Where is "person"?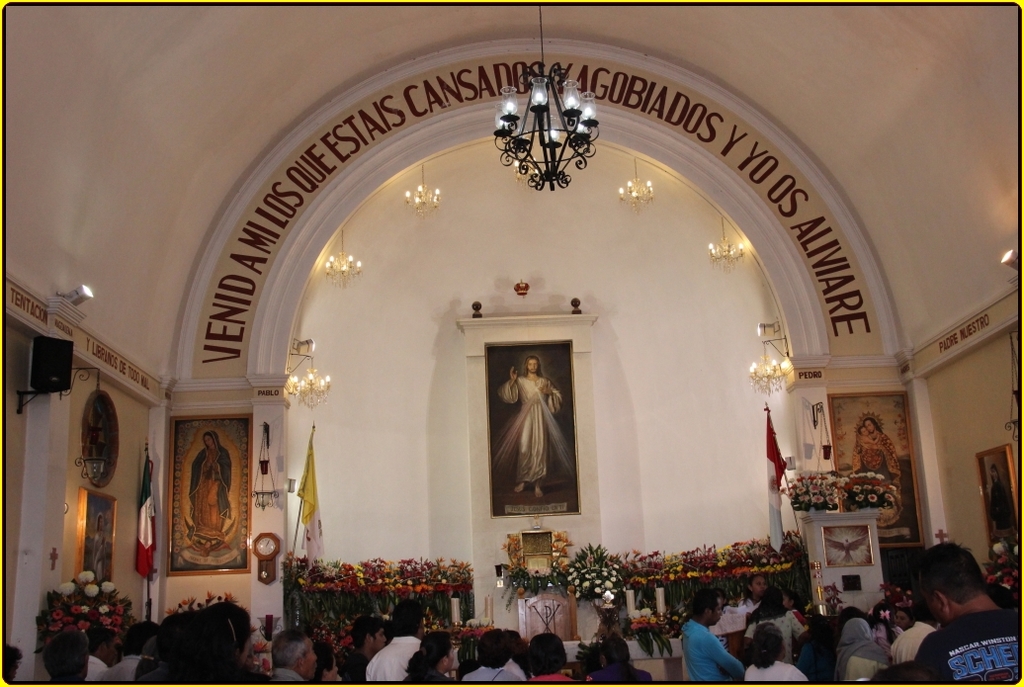
l=850, t=419, r=895, b=475.
